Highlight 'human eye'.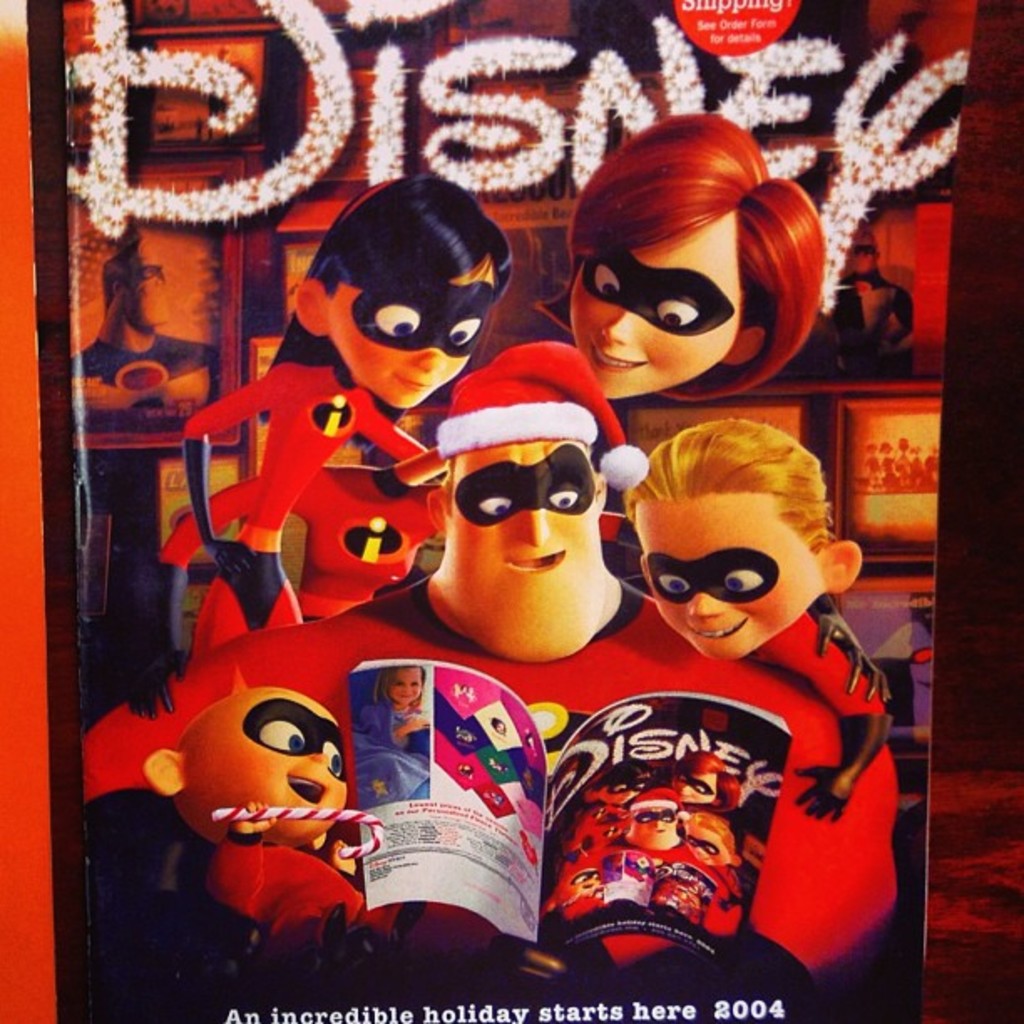
Highlighted region: locate(318, 738, 346, 776).
